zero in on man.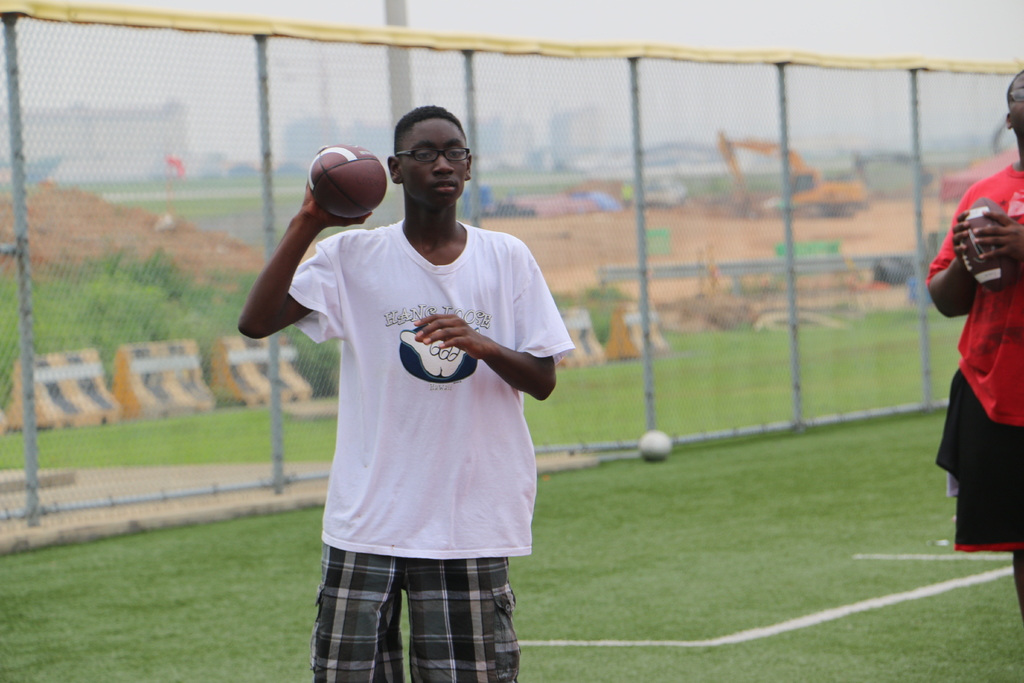
Zeroed in: (236,102,558,682).
